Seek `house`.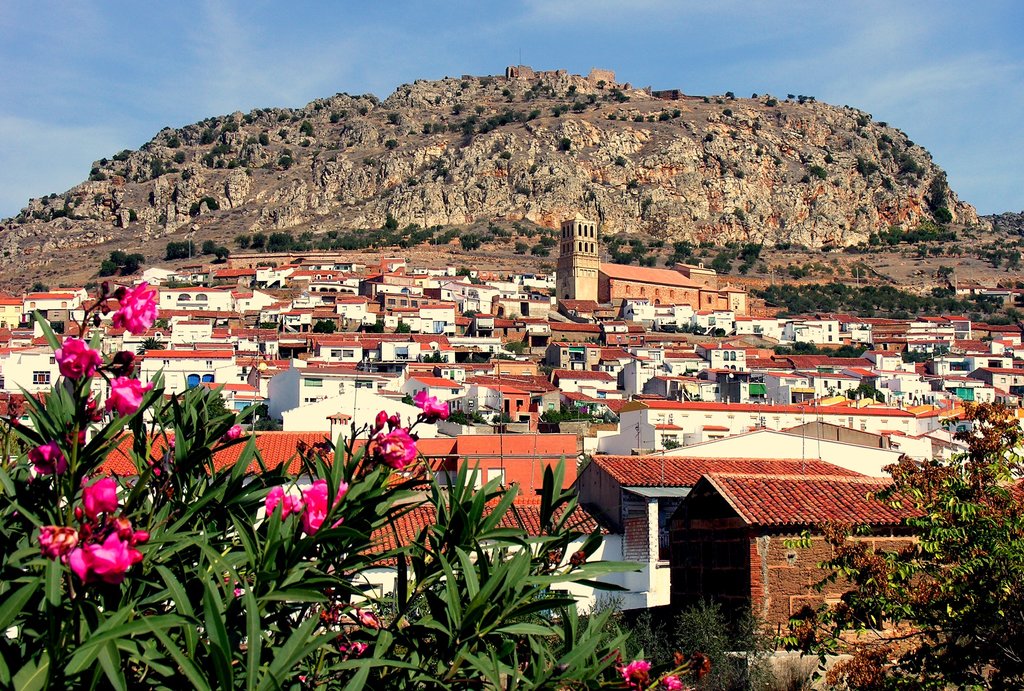
[x1=560, y1=301, x2=614, y2=320].
